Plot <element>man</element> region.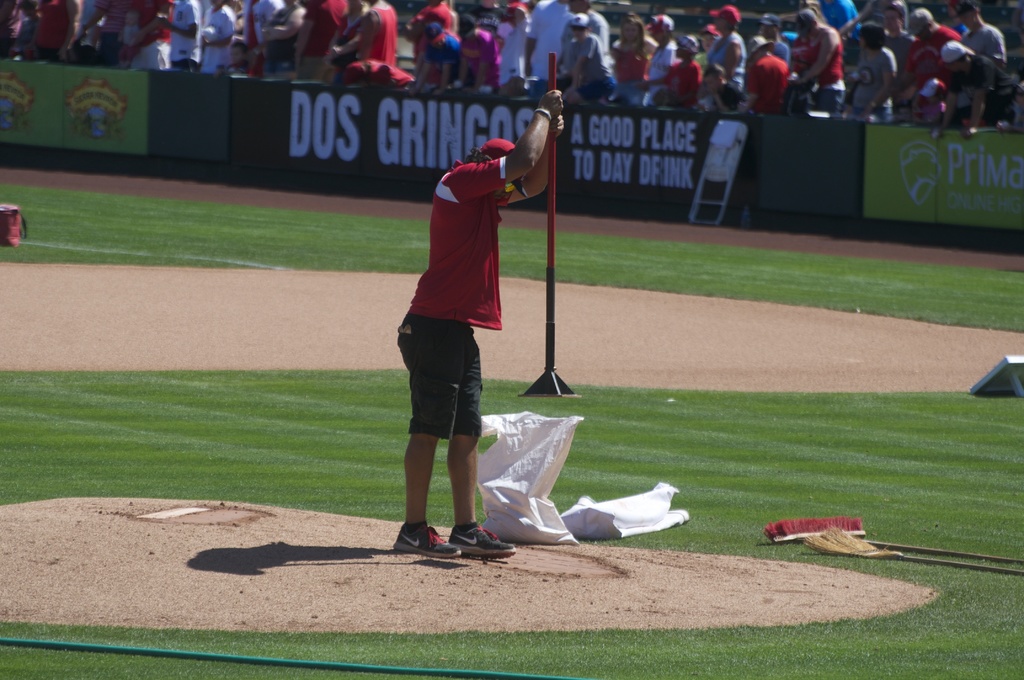
Plotted at (744, 37, 795, 118).
